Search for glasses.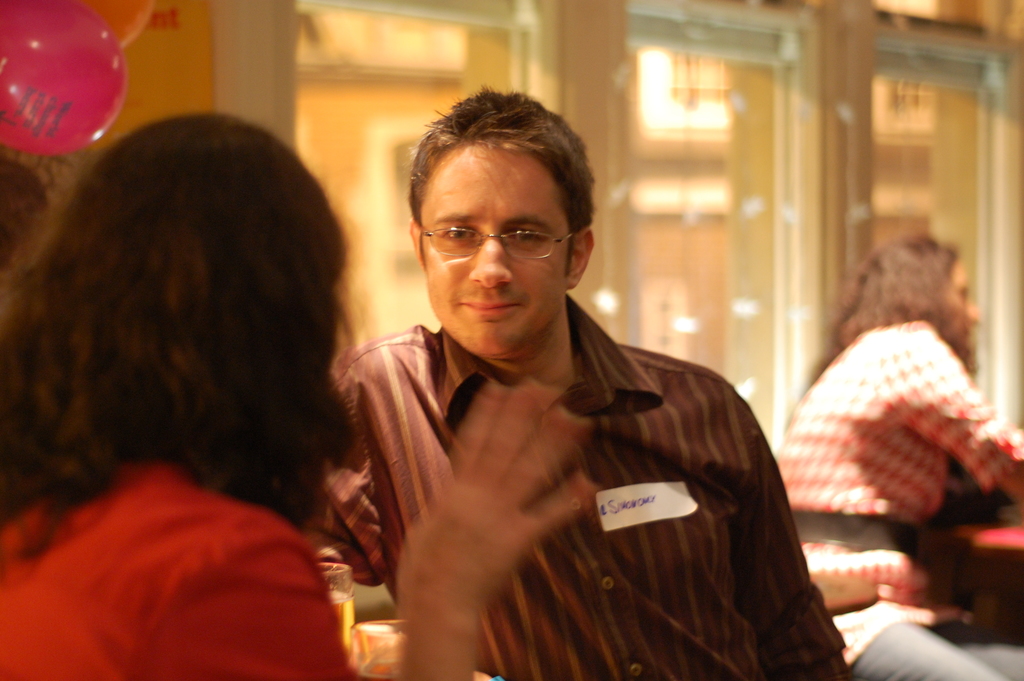
Found at region(419, 220, 574, 269).
